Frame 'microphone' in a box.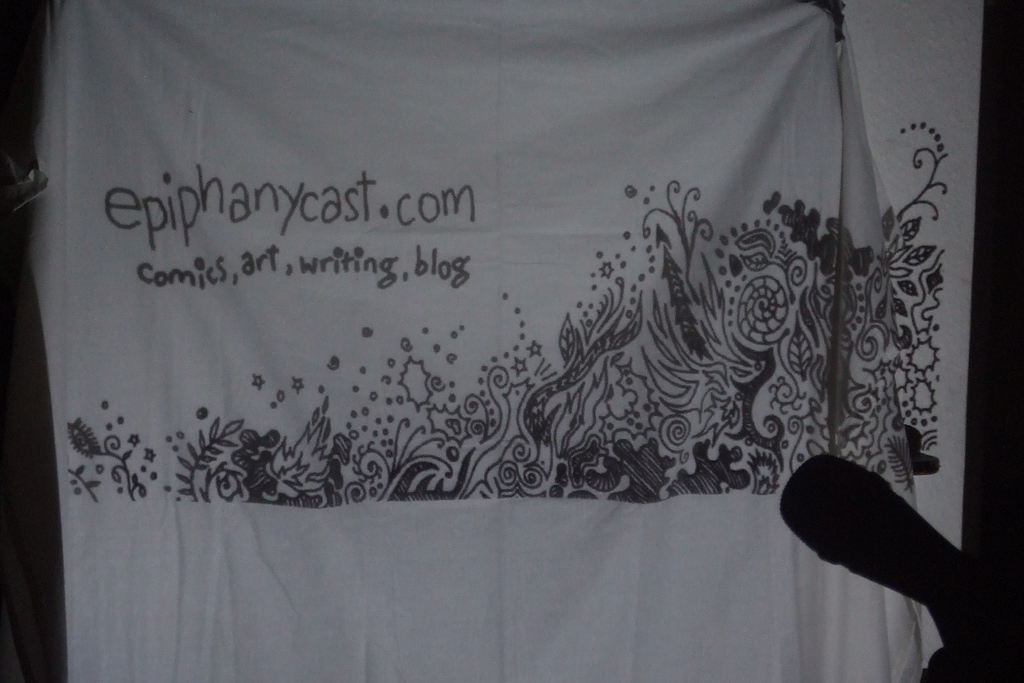
771, 458, 991, 630.
